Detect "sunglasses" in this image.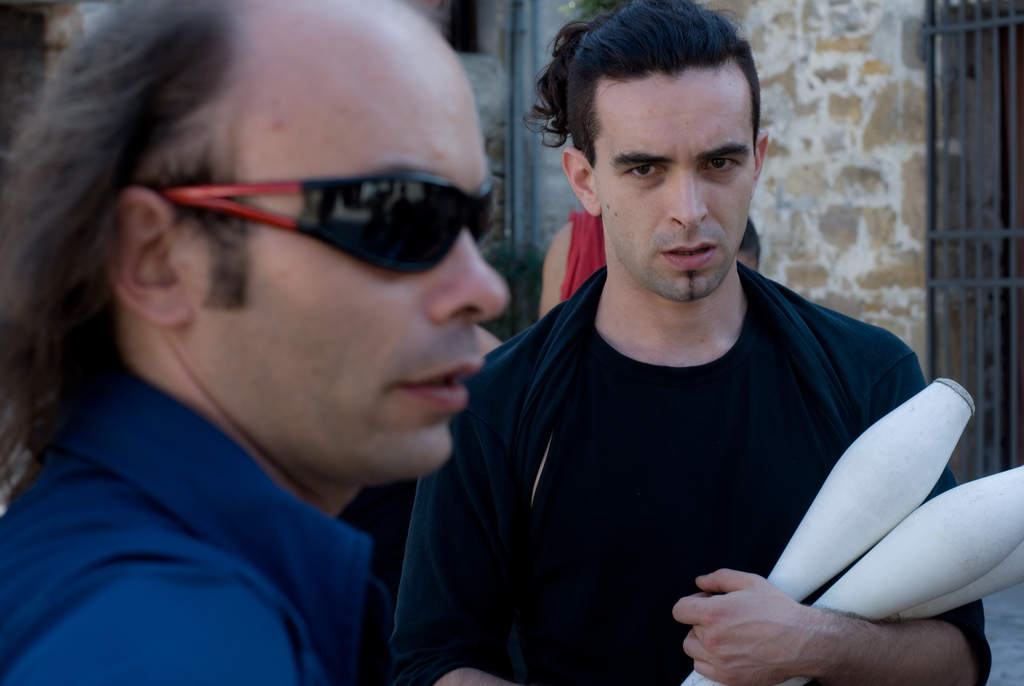
Detection: select_region(160, 164, 499, 274).
